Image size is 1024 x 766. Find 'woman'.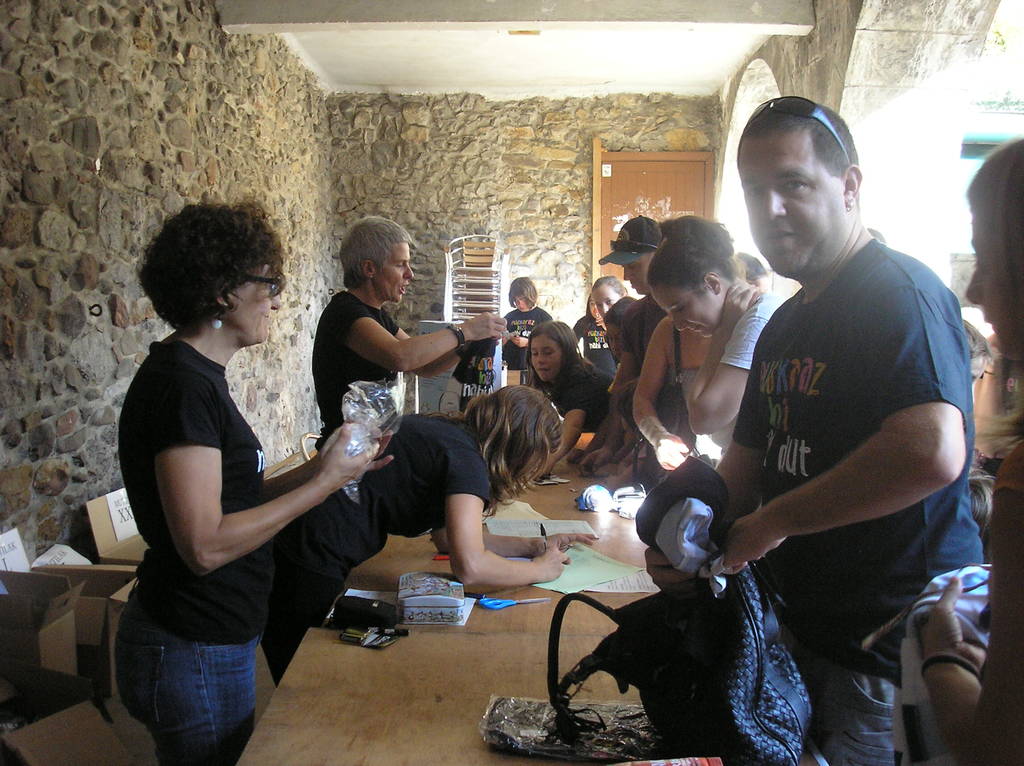
BBox(636, 209, 824, 457).
